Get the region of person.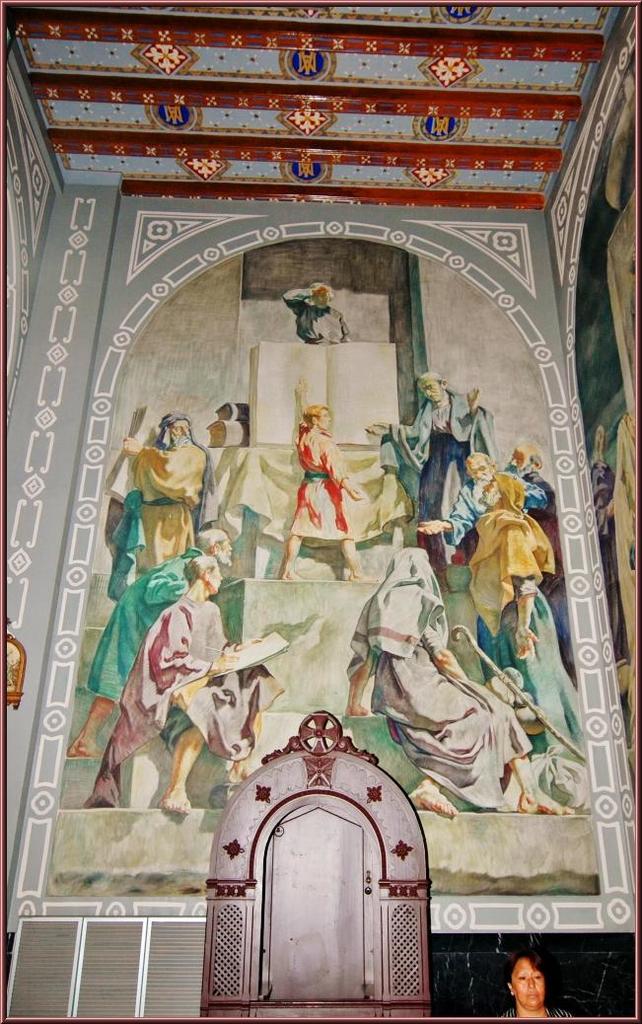
[x1=106, y1=410, x2=219, y2=602].
